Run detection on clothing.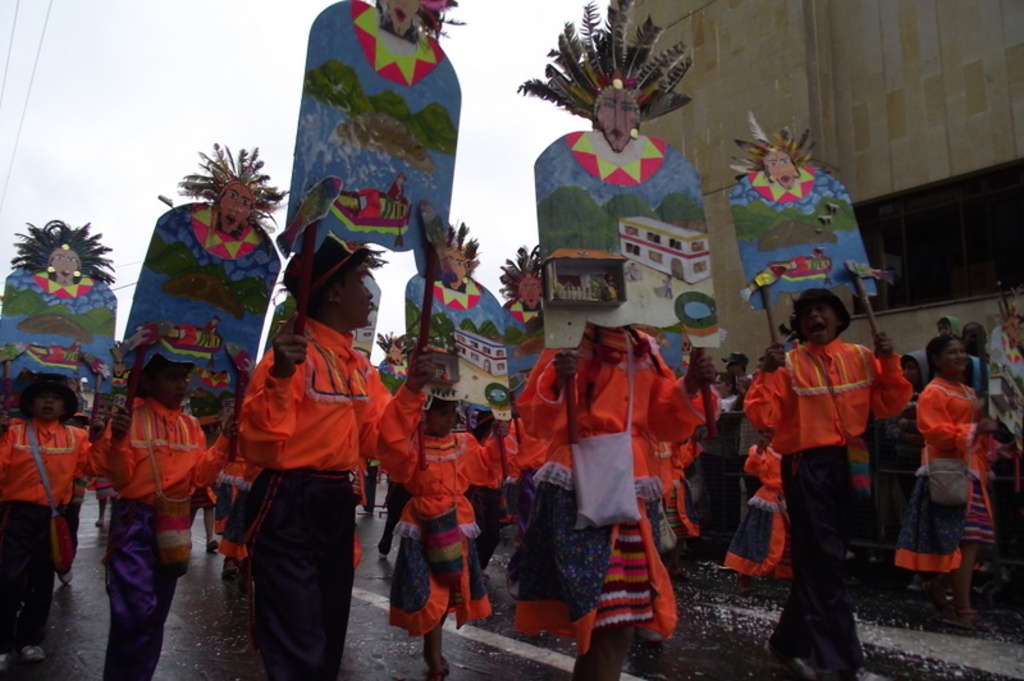
Result: (x1=970, y1=358, x2=983, y2=397).
